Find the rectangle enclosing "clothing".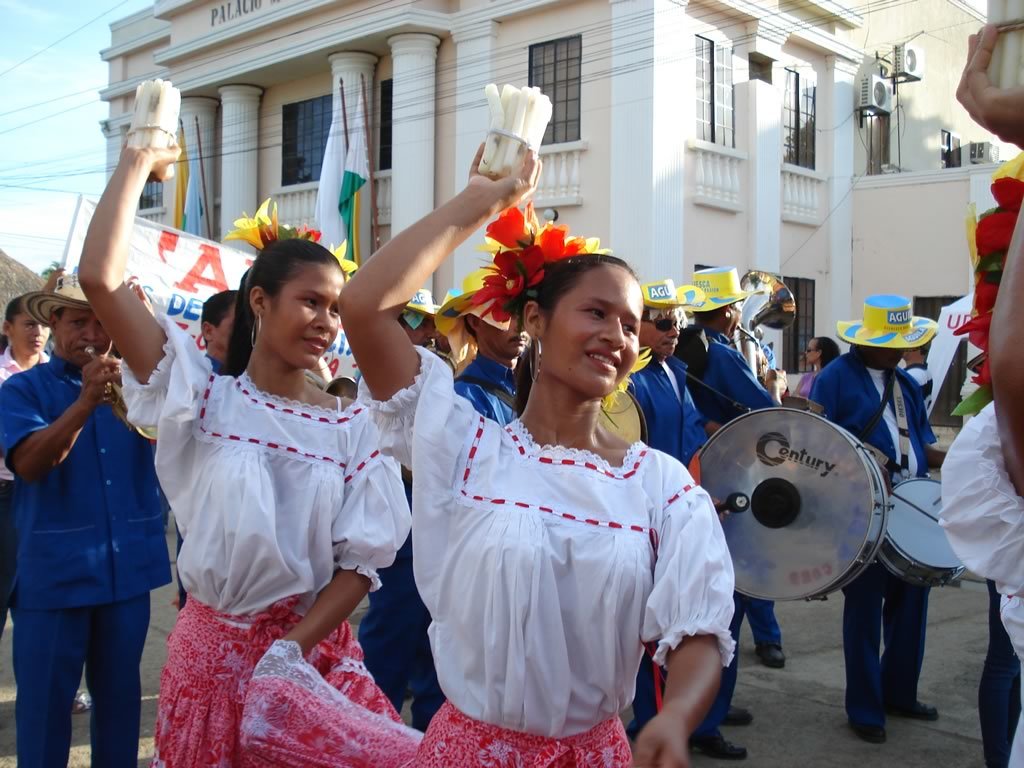
region(933, 401, 1023, 767).
